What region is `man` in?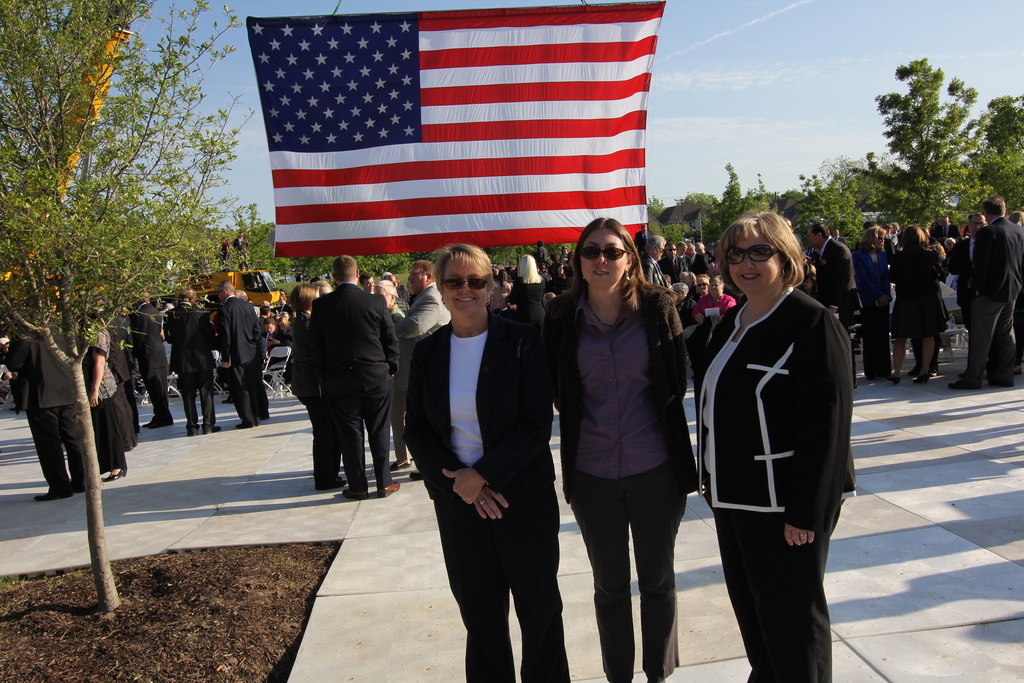
682 244 711 277.
